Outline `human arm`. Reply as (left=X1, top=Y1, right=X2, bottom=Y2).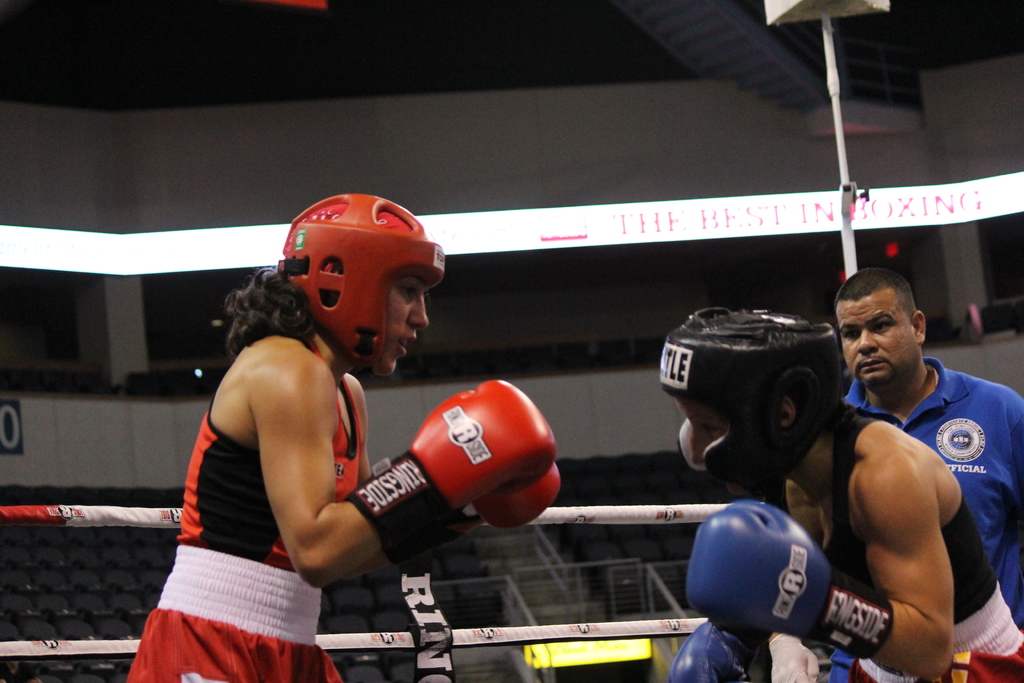
(left=668, top=614, right=772, bottom=682).
